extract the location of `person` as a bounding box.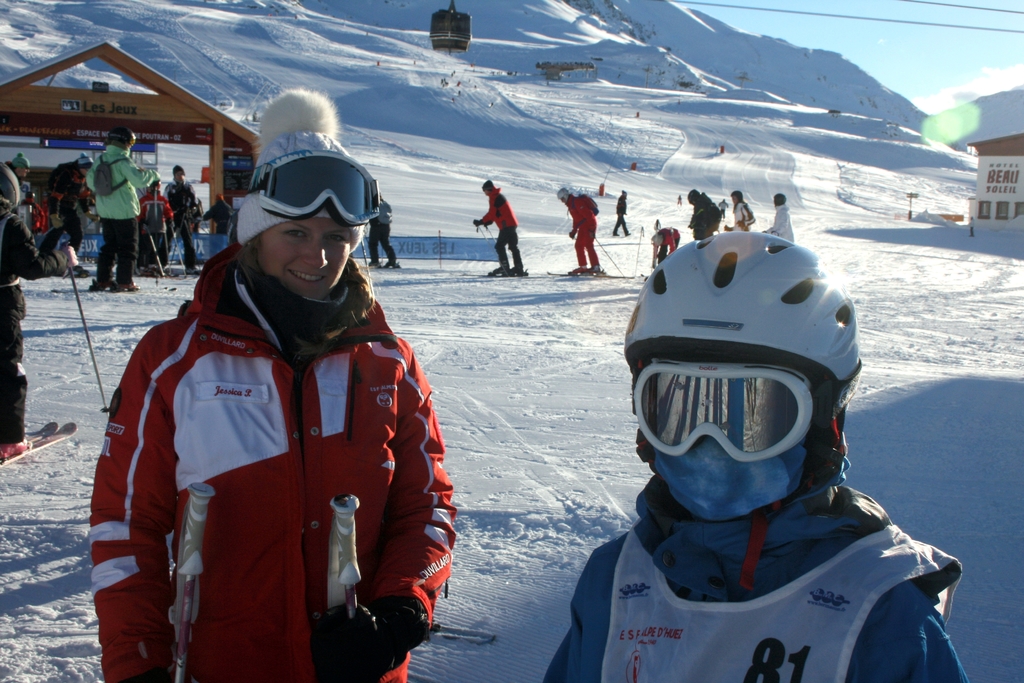
{"x1": 83, "y1": 120, "x2": 162, "y2": 295}.
